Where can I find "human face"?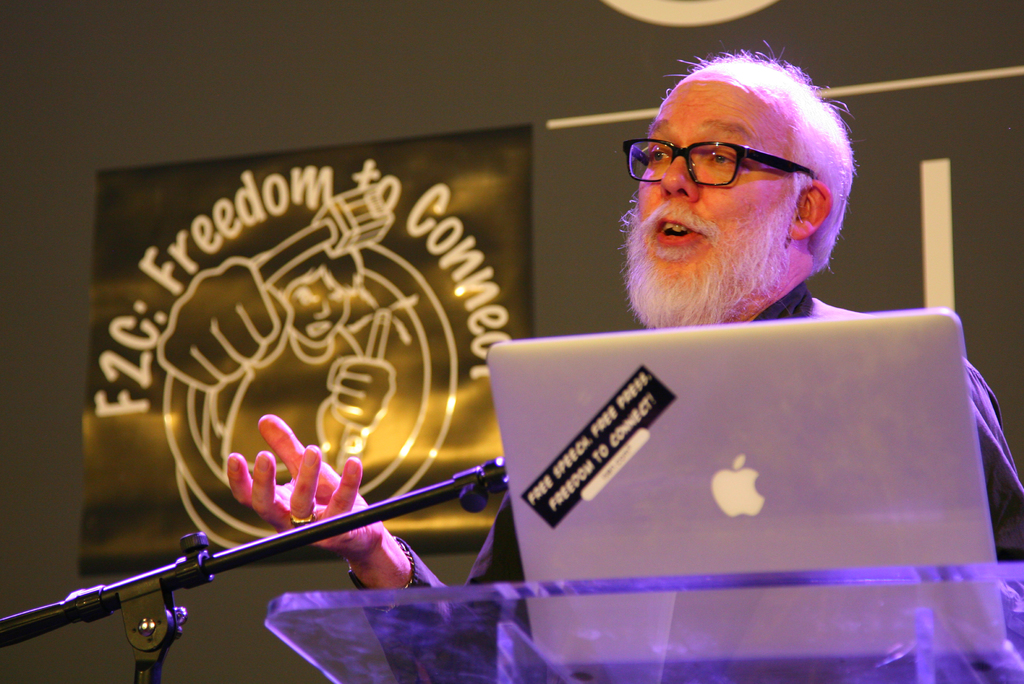
You can find it at (618, 57, 795, 331).
